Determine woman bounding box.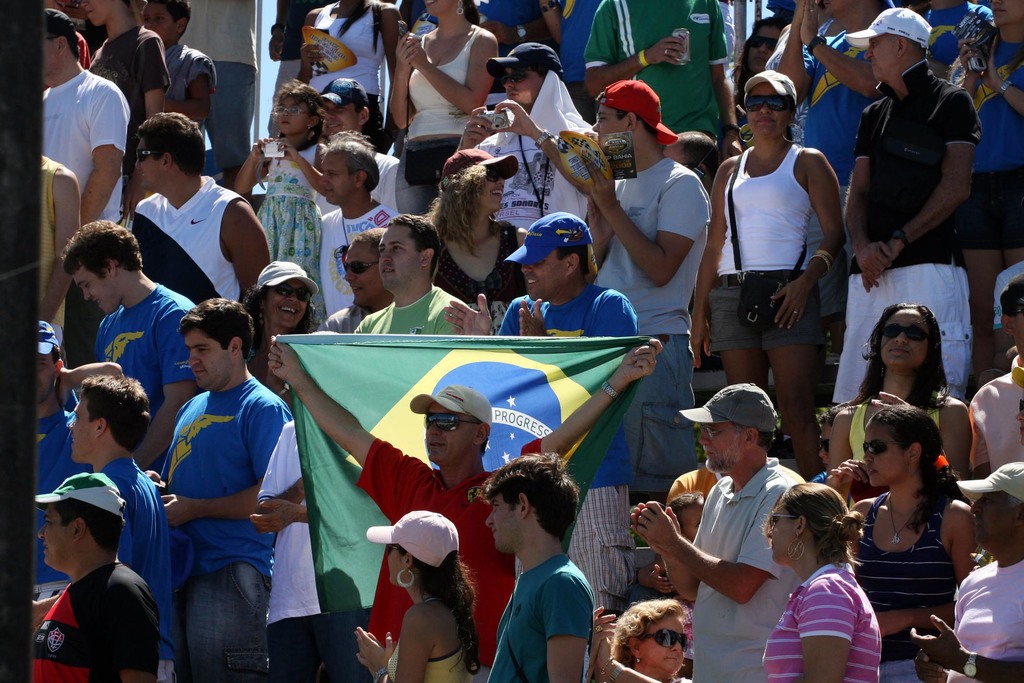
Determined: <bbox>355, 506, 483, 682</bbox>.
